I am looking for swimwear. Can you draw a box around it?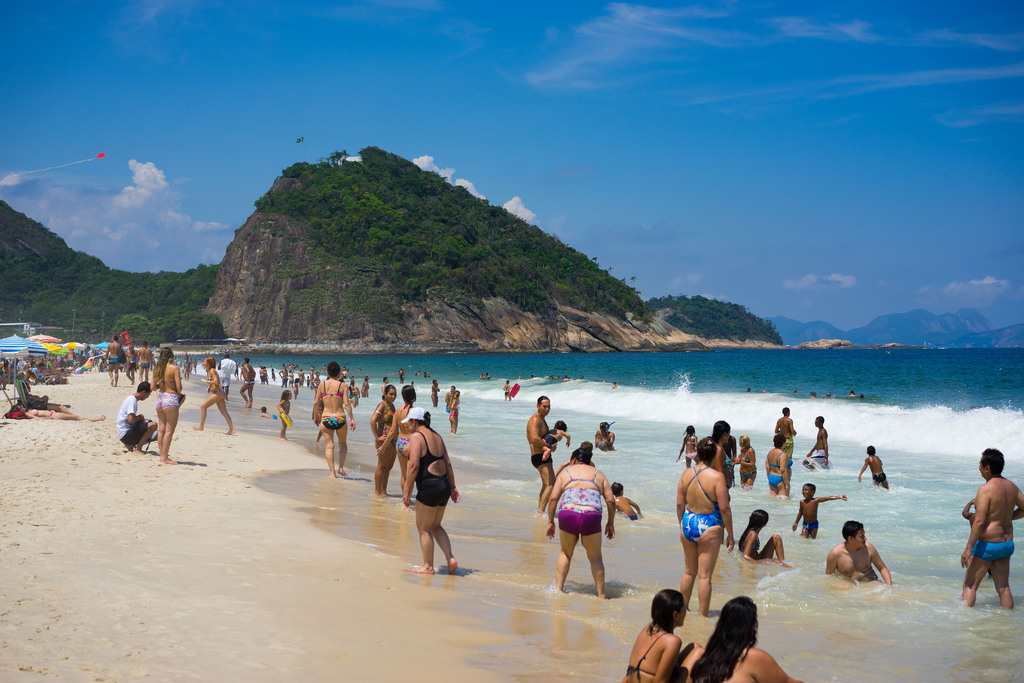
Sure, the bounding box is 378, 402, 394, 425.
